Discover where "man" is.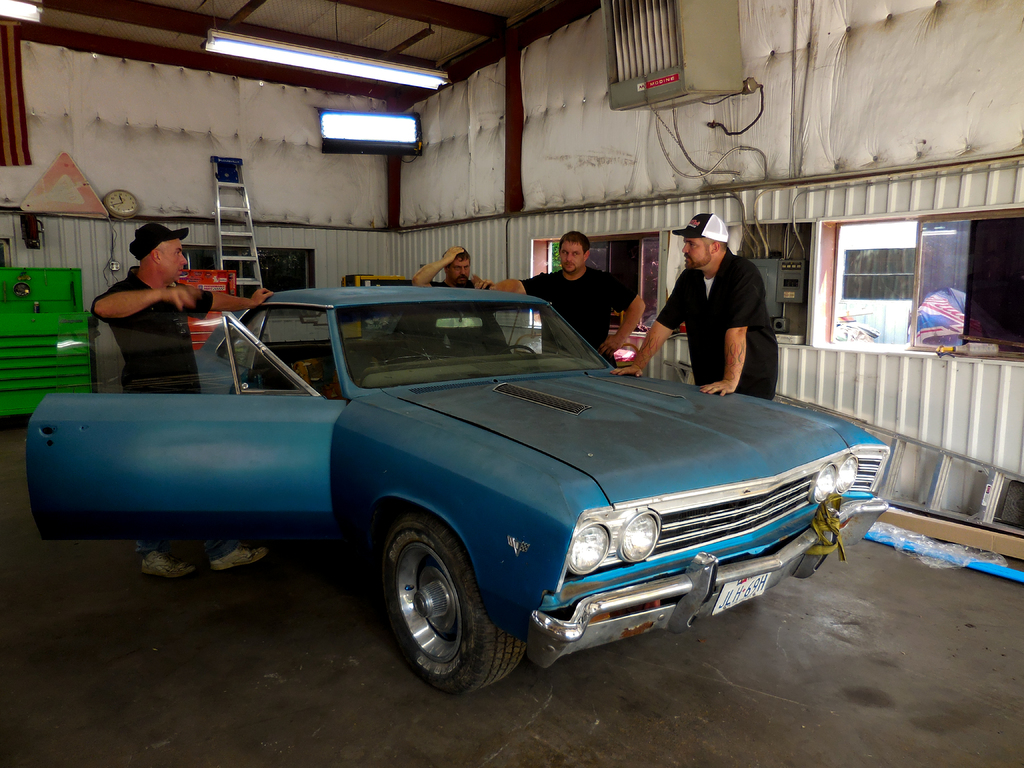
Discovered at Rect(653, 226, 781, 396).
